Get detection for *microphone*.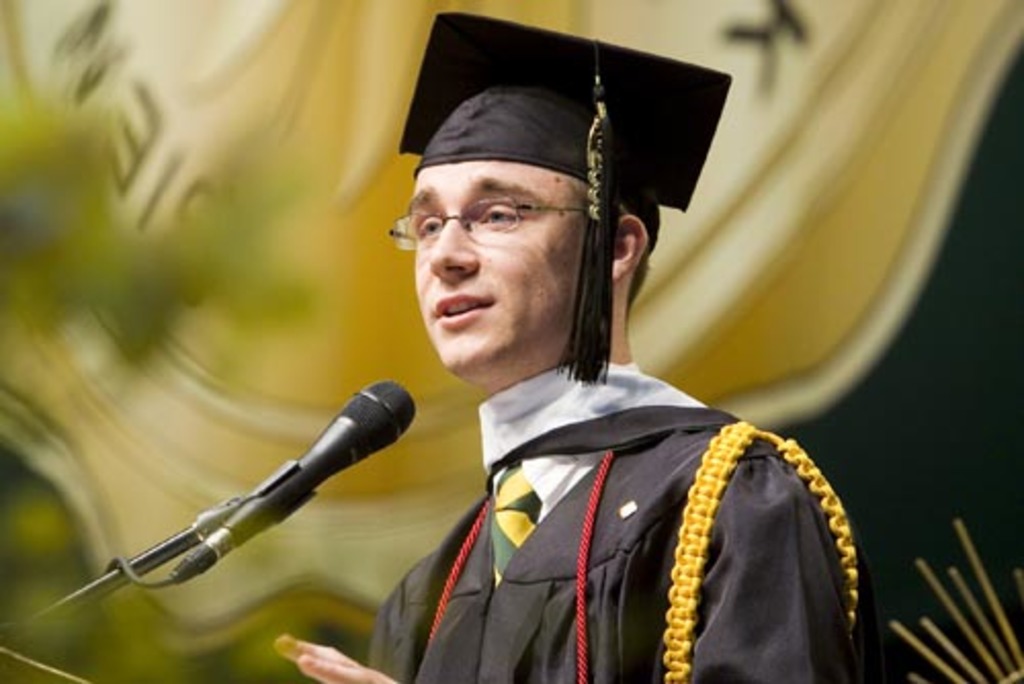
Detection: 76:365:403:635.
